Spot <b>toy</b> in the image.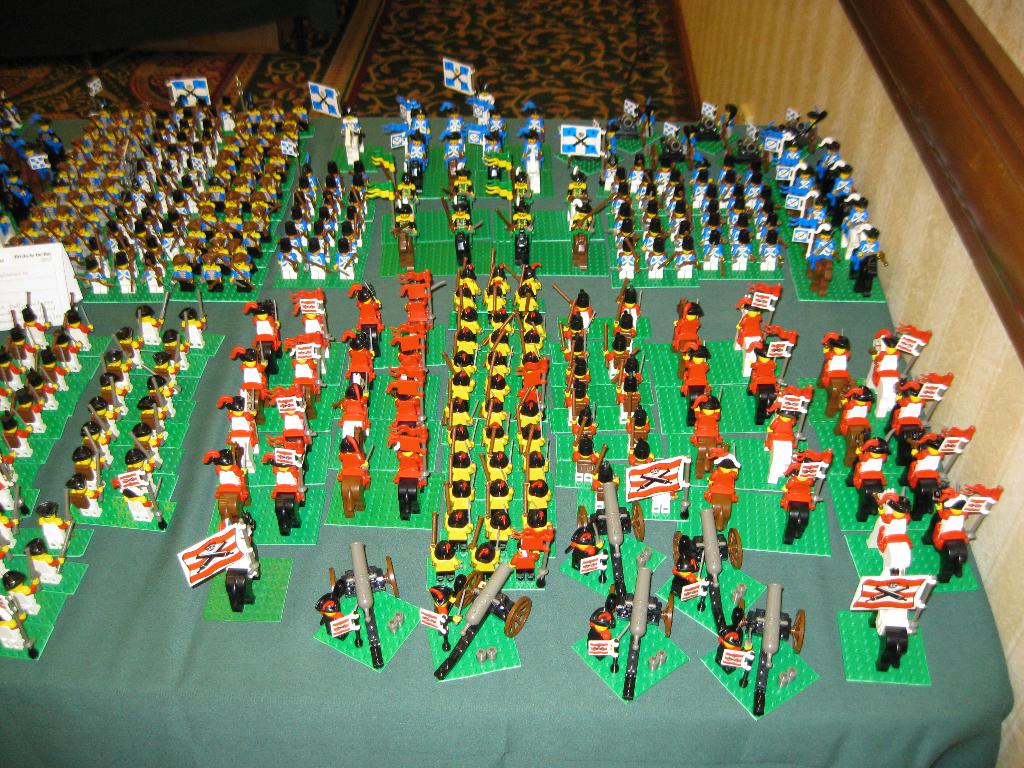
<b>toy</b> found at 99,140,107,158.
